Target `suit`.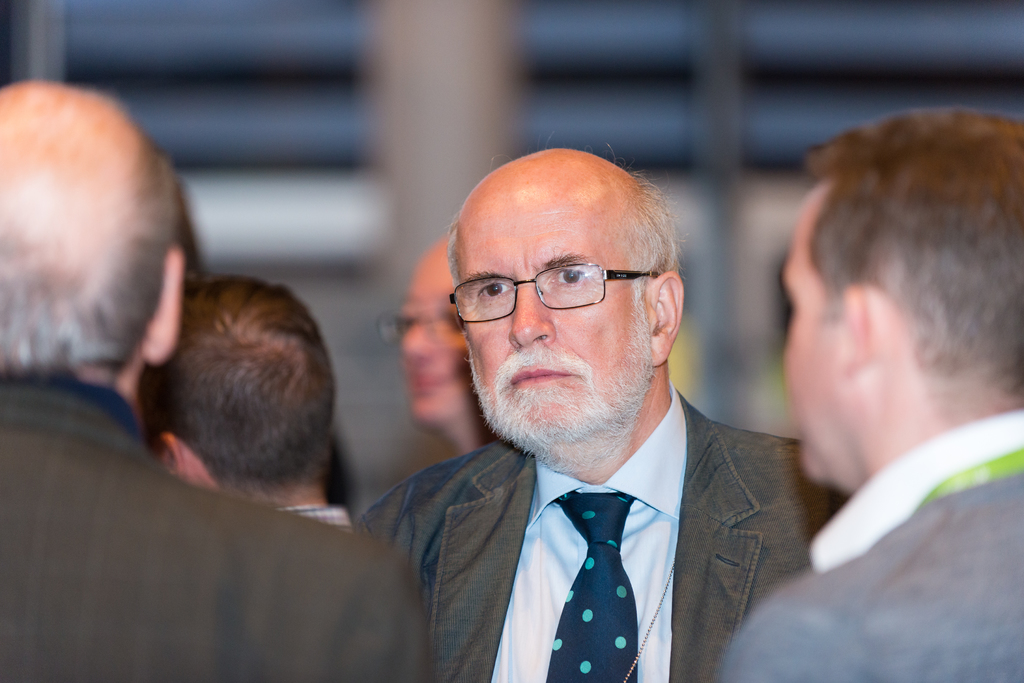
Target region: {"x1": 0, "y1": 370, "x2": 439, "y2": 682}.
